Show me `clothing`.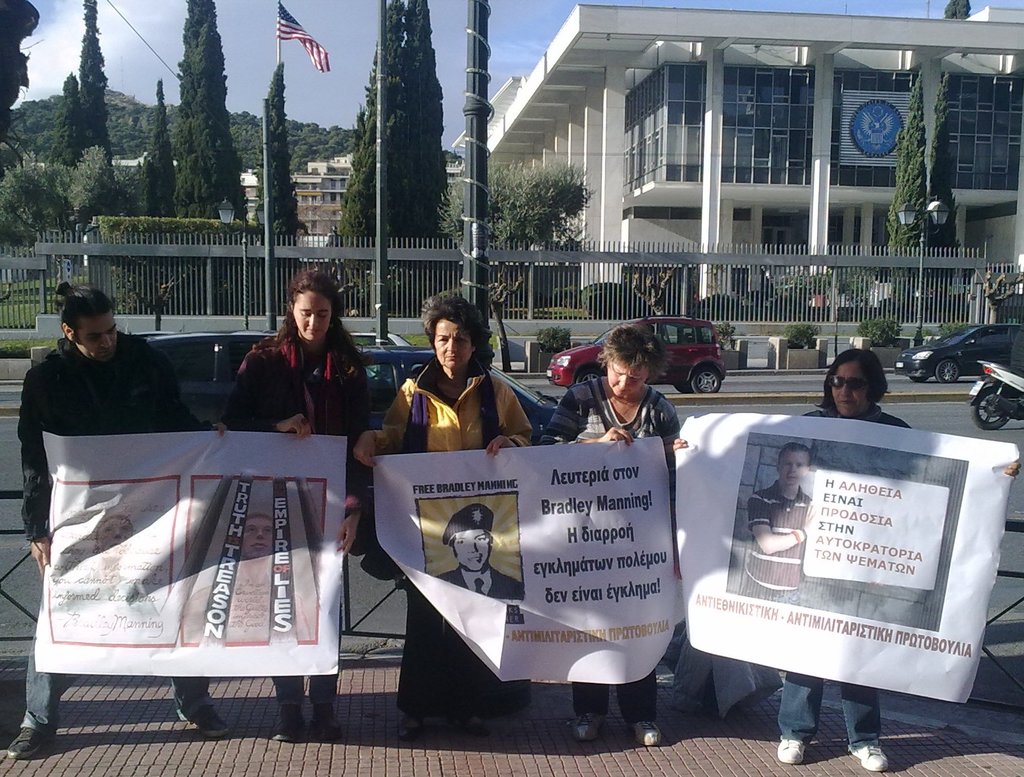
`clothing` is here: <region>374, 359, 548, 712</region>.
